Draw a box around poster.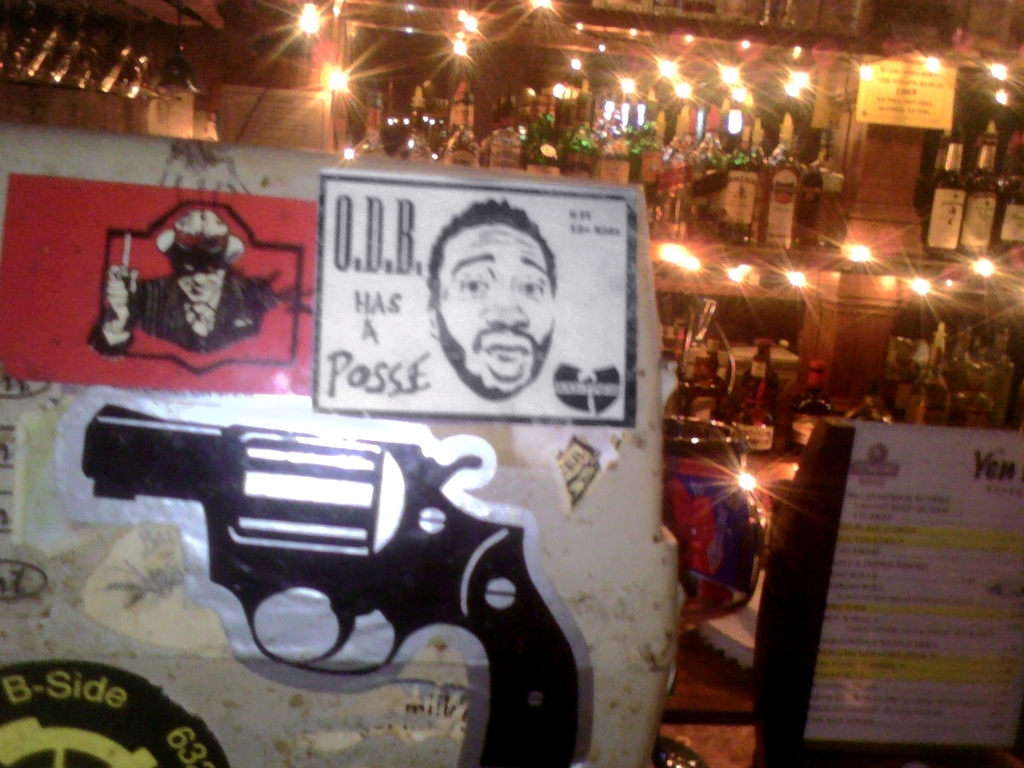
detection(857, 39, 959, 131).
